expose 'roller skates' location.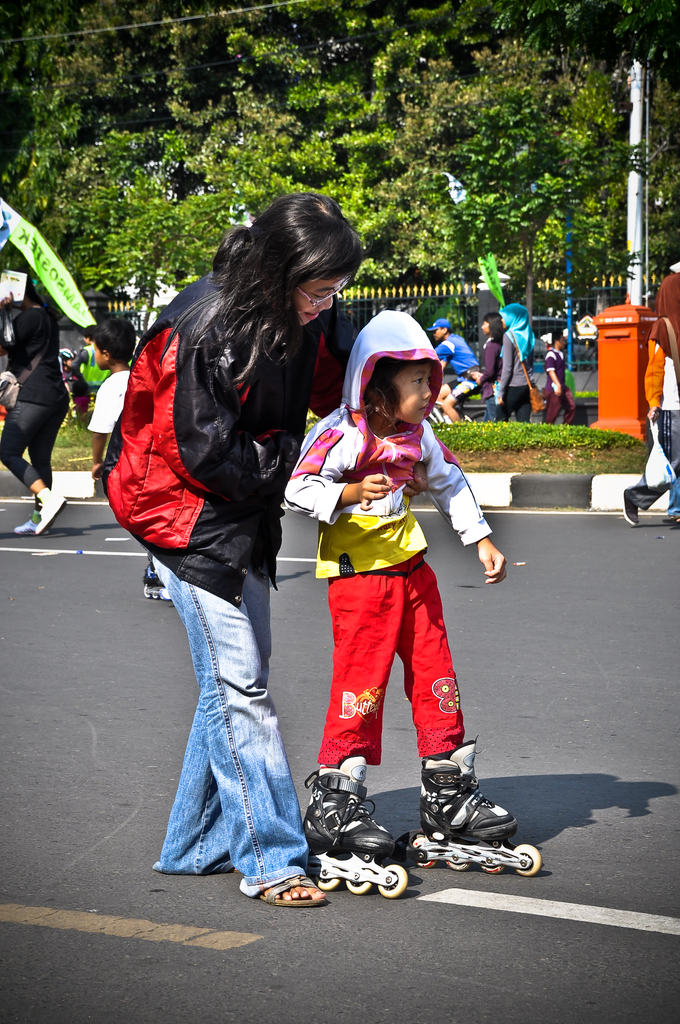
Exposed at [299, 755, 414, 896].
